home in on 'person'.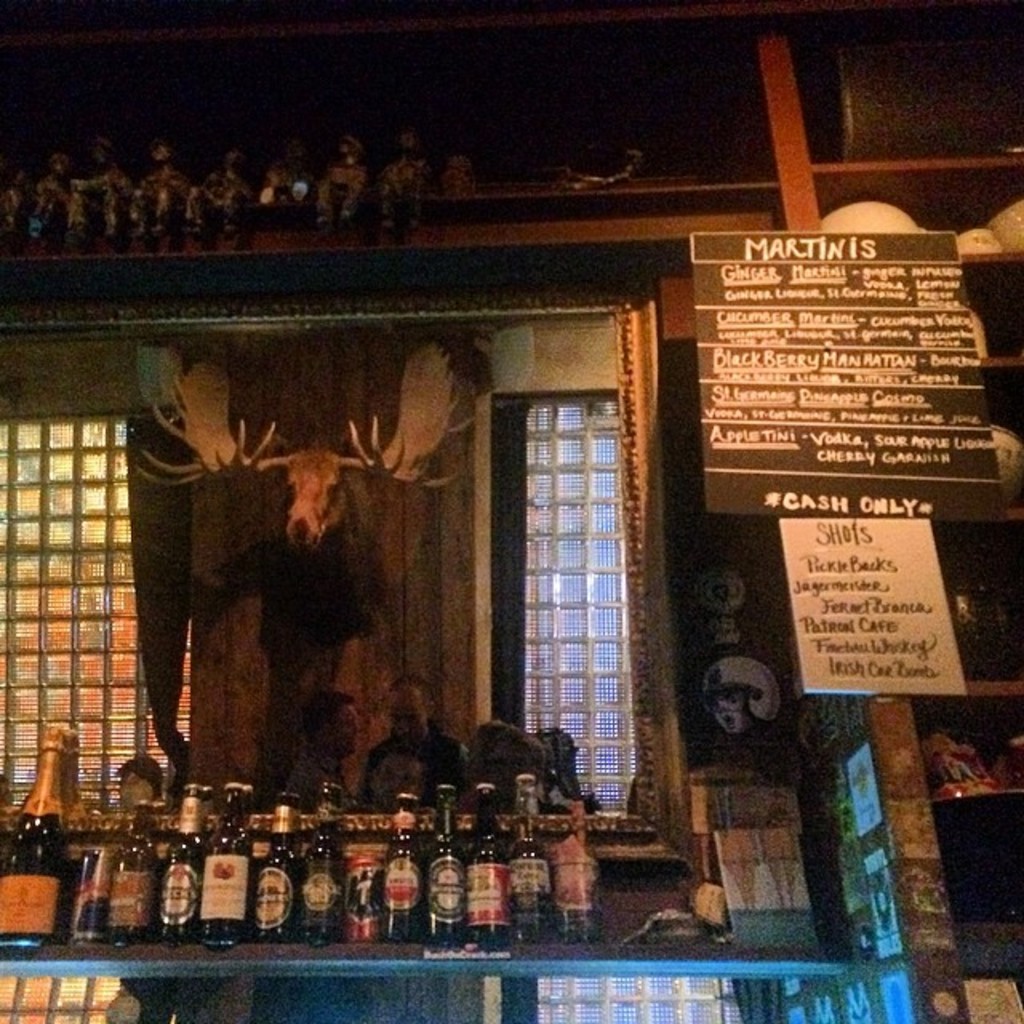
Homed in at bbox=[274, 685, 355, 819].
